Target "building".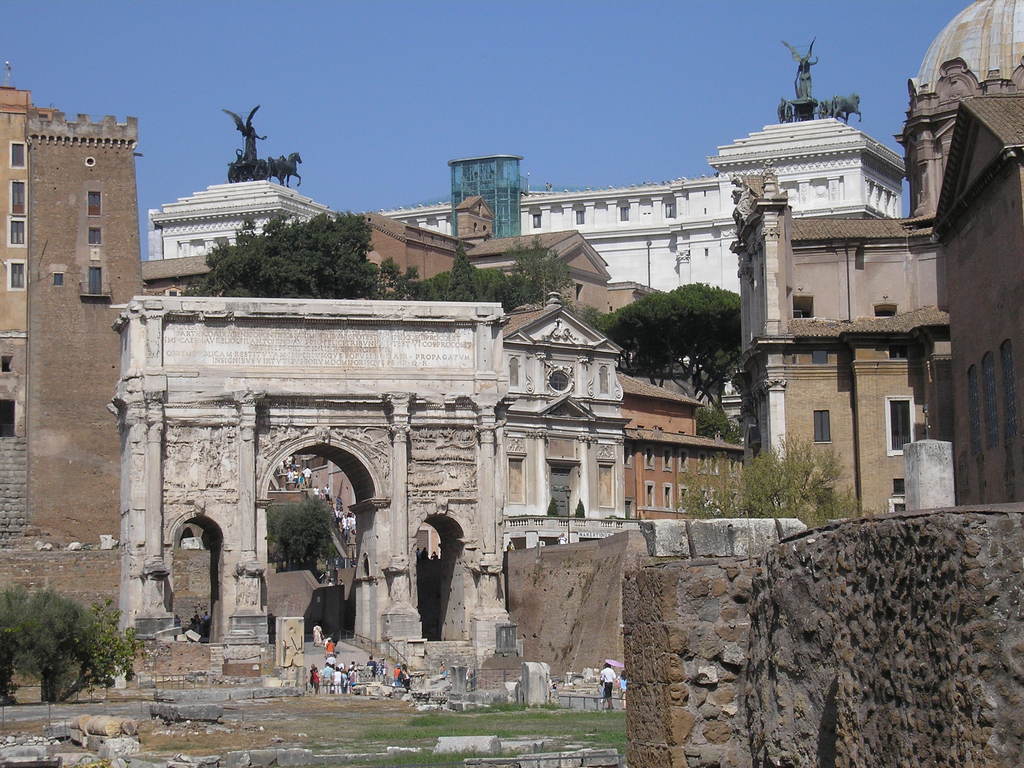
Target region: {"left": 938, "top": 93, "right": 1023, "bottom": 501}.
